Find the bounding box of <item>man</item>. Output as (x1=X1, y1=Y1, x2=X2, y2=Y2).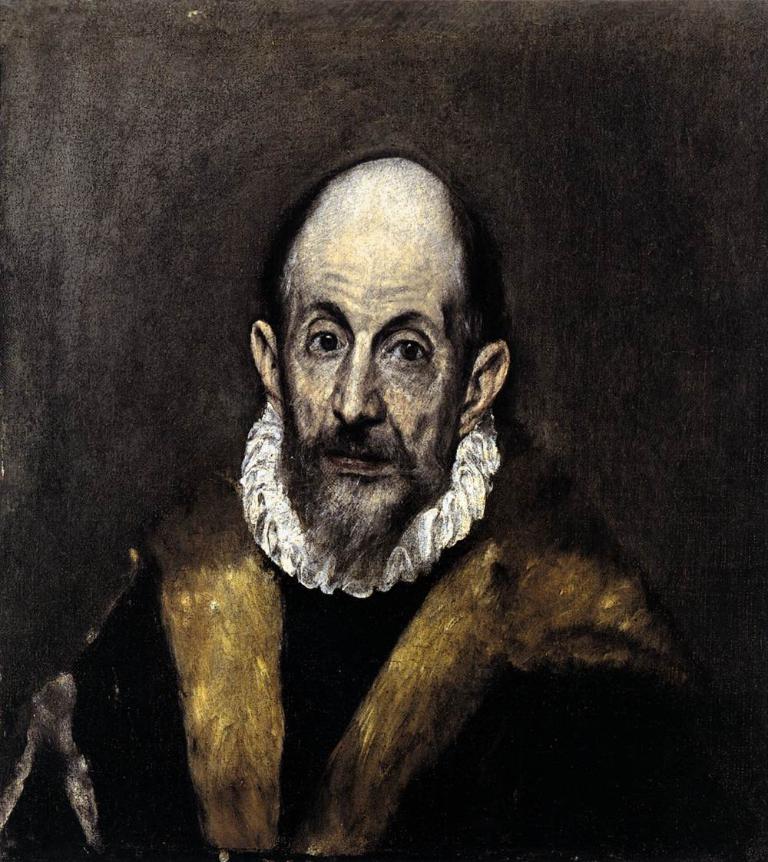
(x1=0, y1=160, x2=767, y2=861).
